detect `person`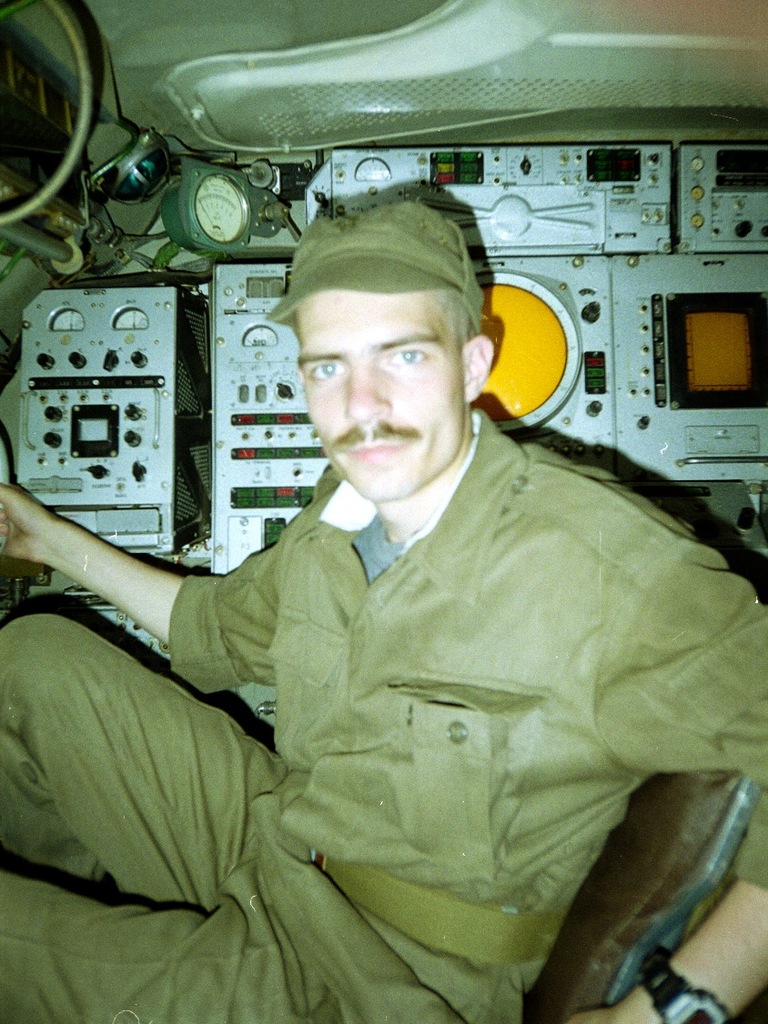
left=71, top=136, right=723, bottom=989
